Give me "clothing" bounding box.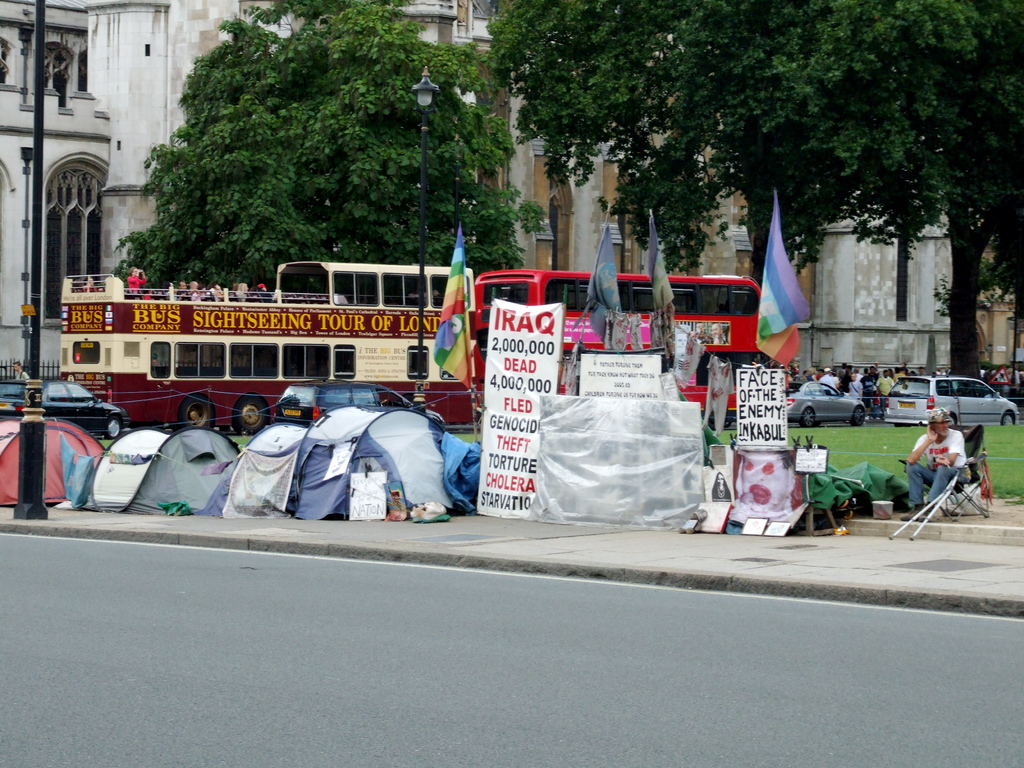
l=906, t=427, r=972, b=511.
